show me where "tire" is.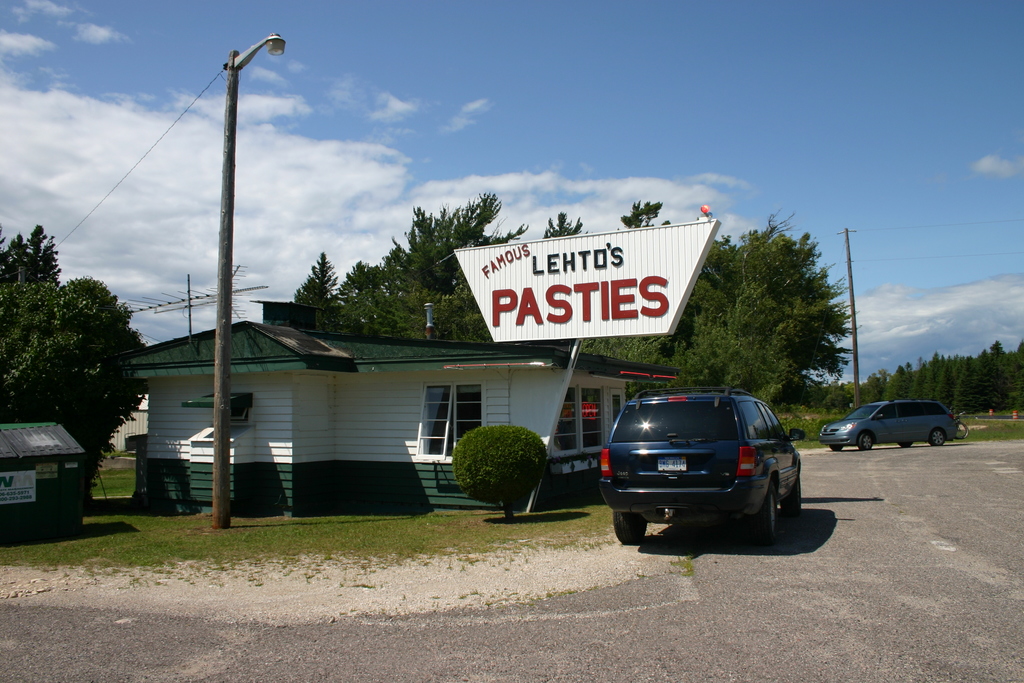
"tire" is at [897,440,913,448].
